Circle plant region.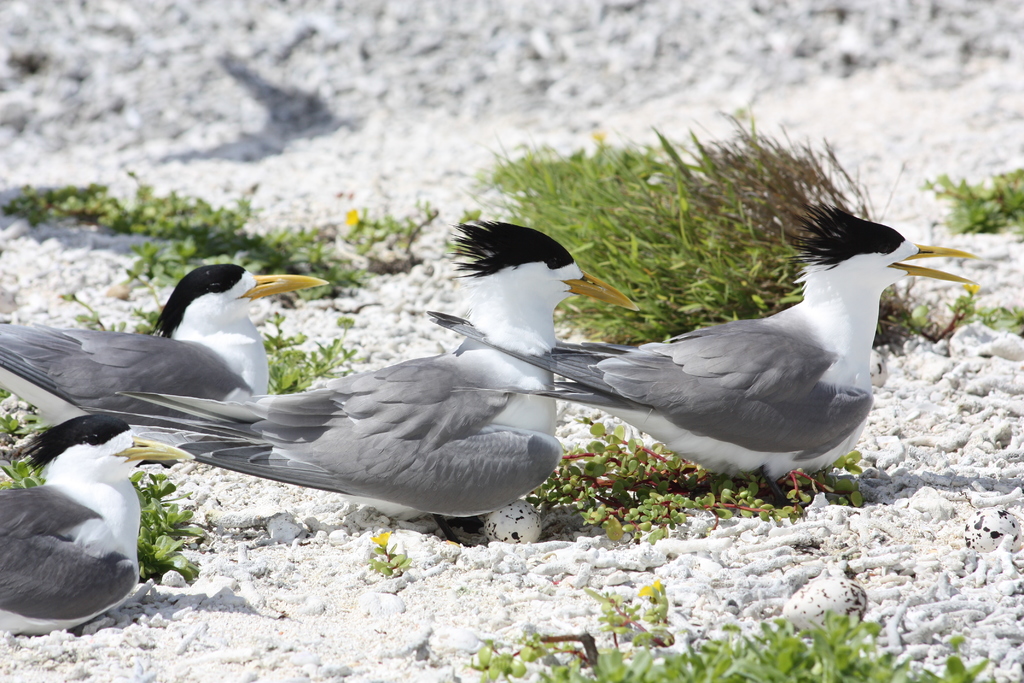
Region: 915/157/1023/237.
